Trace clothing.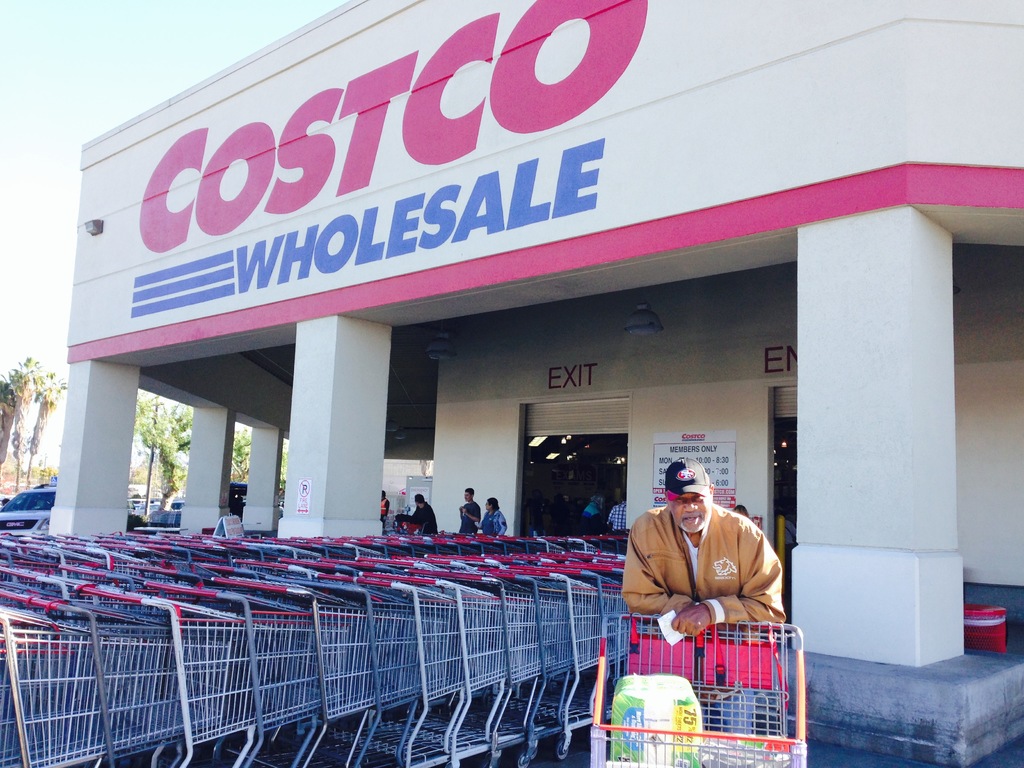
Traced to 476 508 508 535.
